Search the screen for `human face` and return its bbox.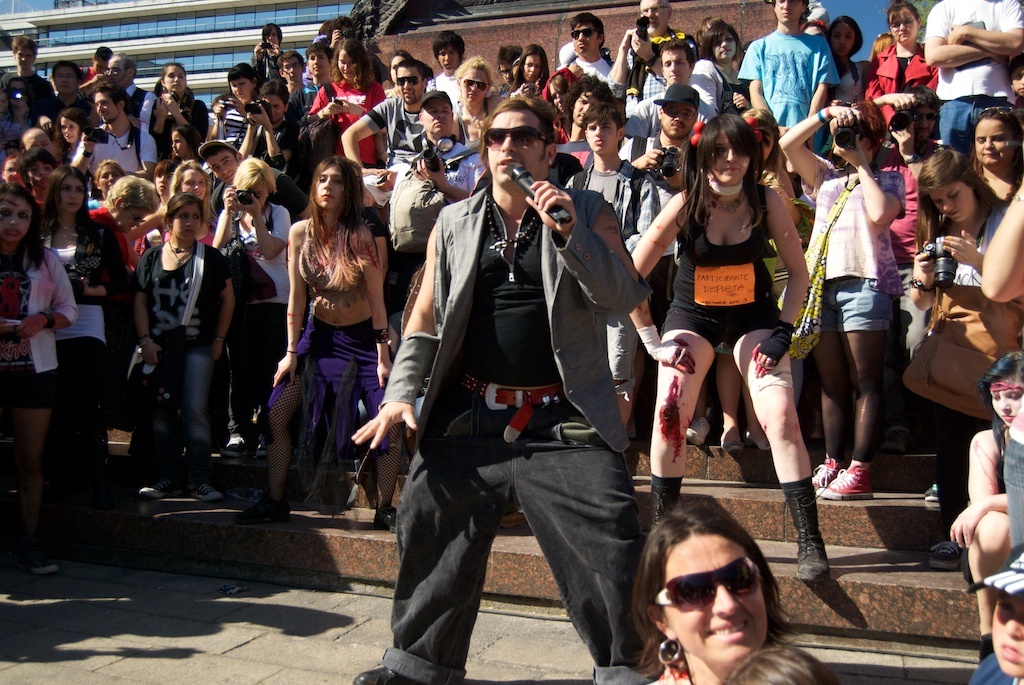
Found: x1=493, y1=112, x2=545, y2=186.
